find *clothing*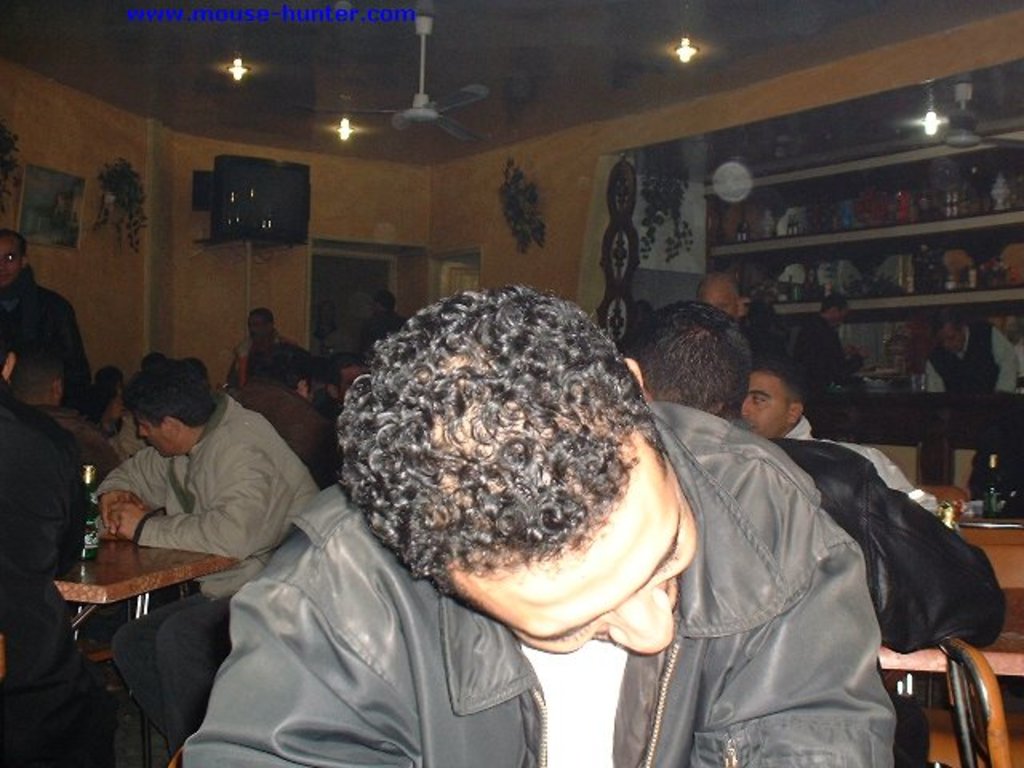
left=774, top=416, right=918, bottom=491
